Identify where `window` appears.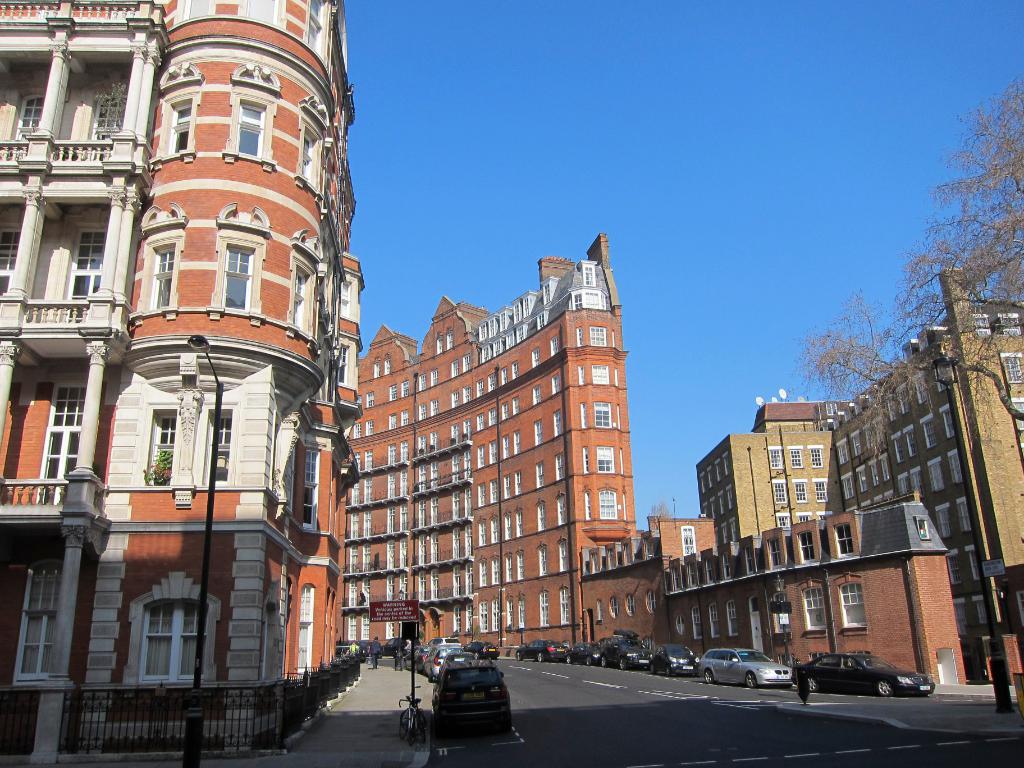
Appears at bbox(534, 417, 540, 442).
